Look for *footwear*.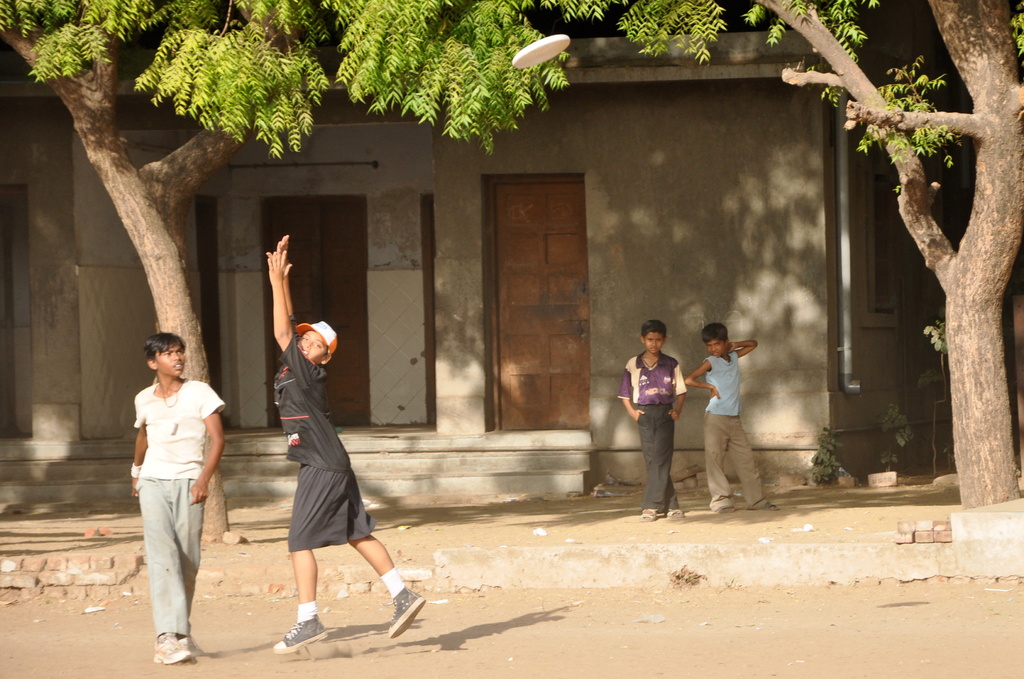
Found: x1=154, y1=637, x2=191, y2=664.
